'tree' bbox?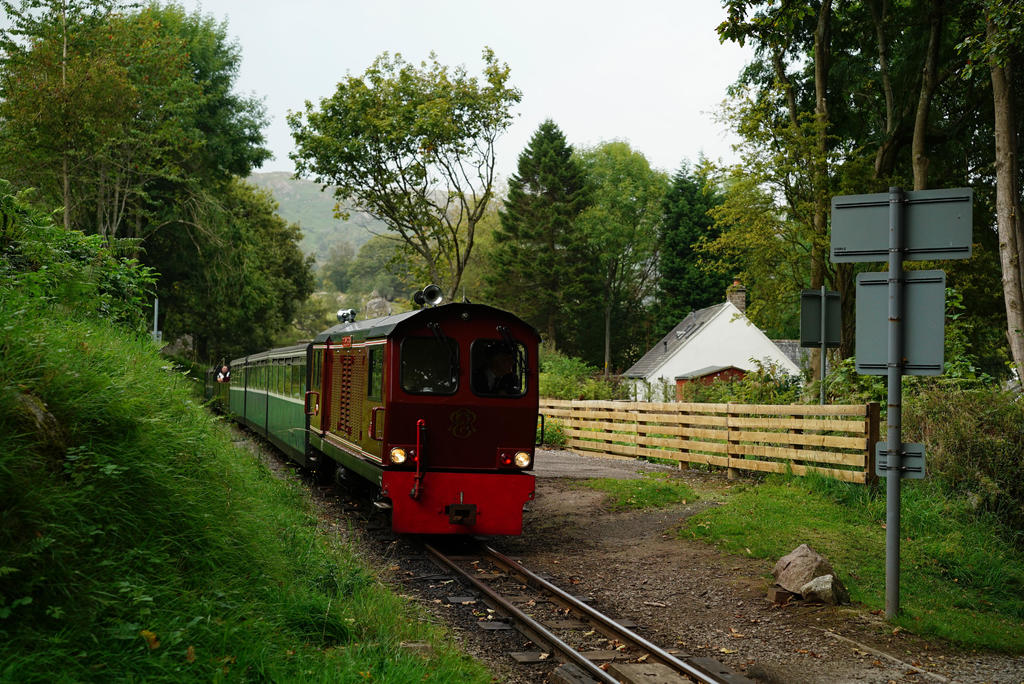
bbox(568, 134, 675, 376)
